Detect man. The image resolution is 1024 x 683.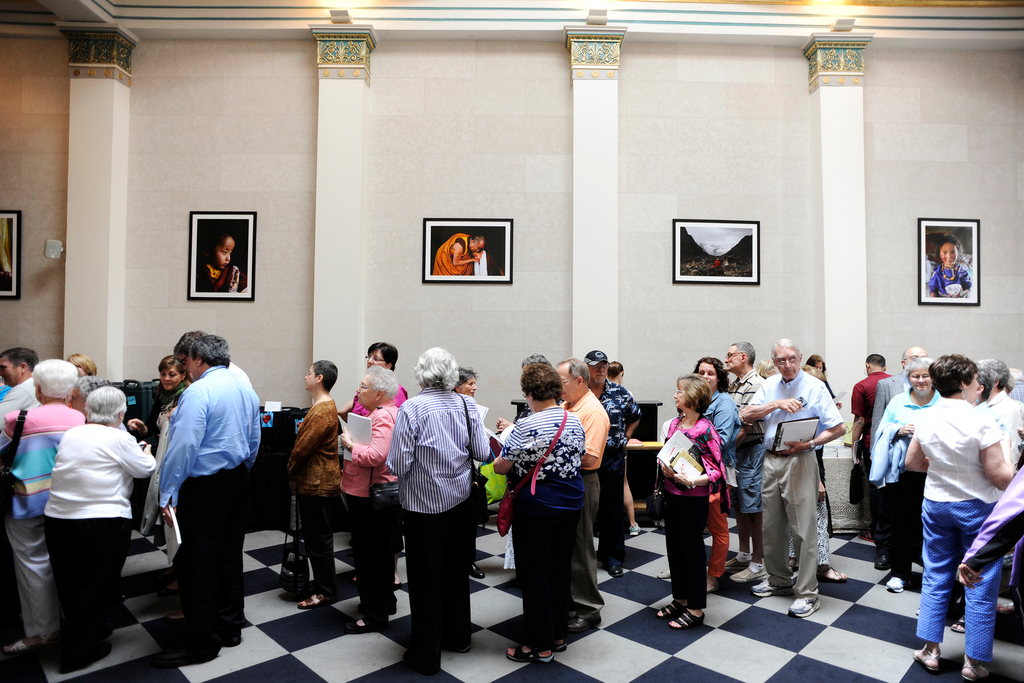
locate(581, 346, 640, 577).
